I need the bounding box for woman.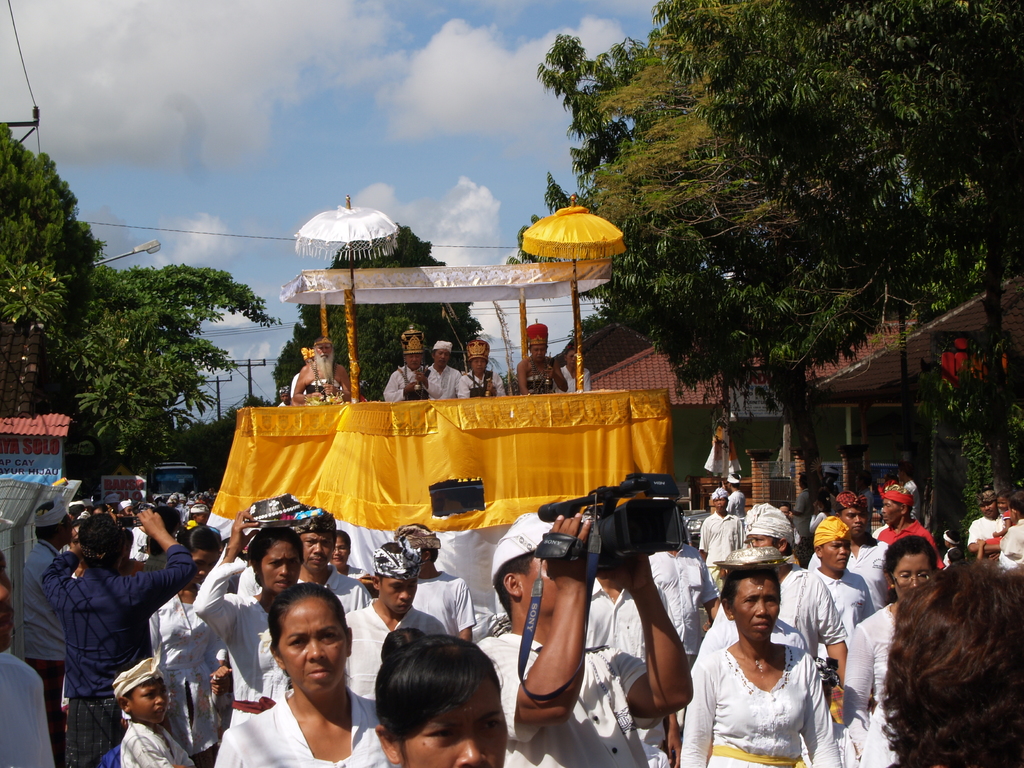
Here it is: 67, 519, 90, 576.
